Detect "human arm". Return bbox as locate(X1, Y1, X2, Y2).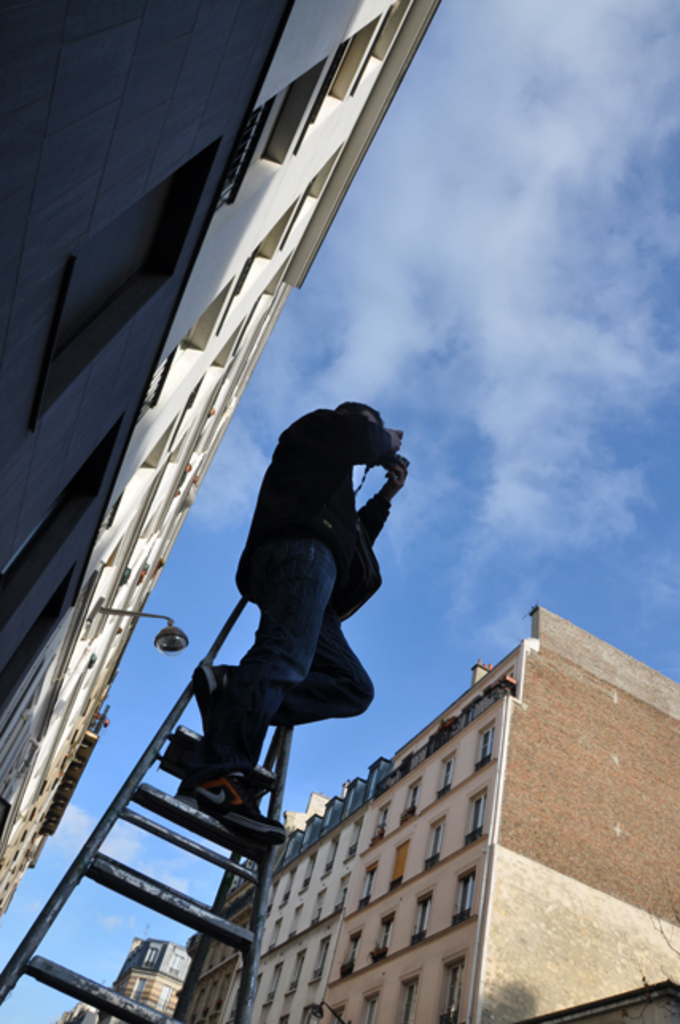
locate(347, 454, 412, 551).
